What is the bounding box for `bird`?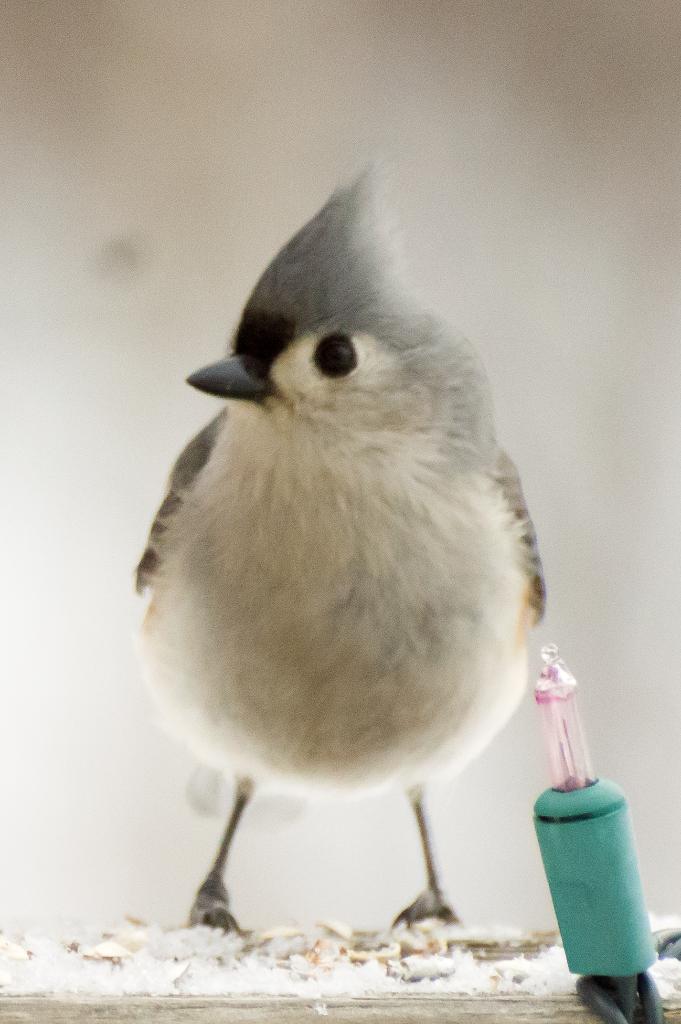
{"left": 124, "top": 170, "right": 557, "bottom": 957}.
